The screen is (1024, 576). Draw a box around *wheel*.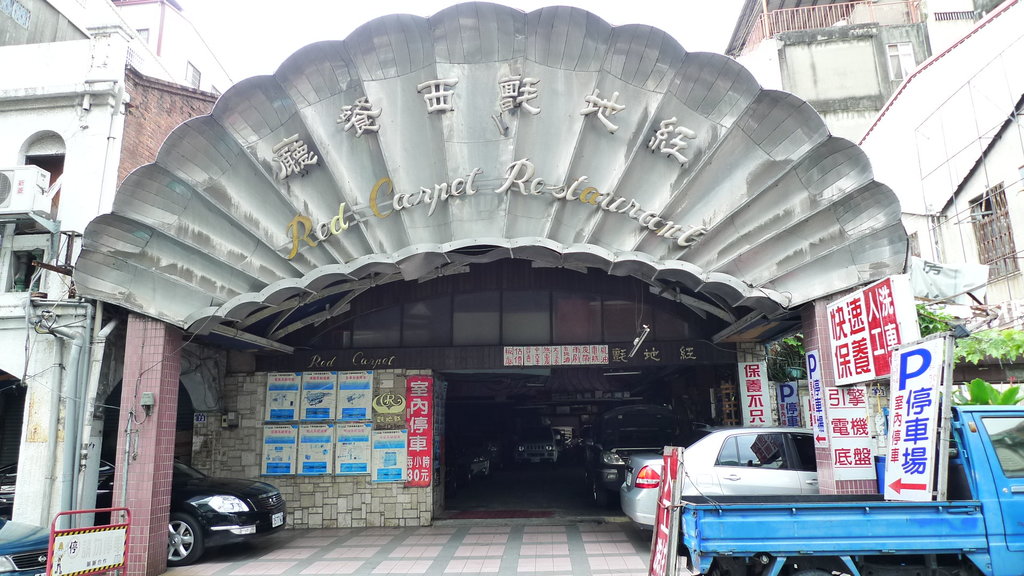
591:474:610:509.
